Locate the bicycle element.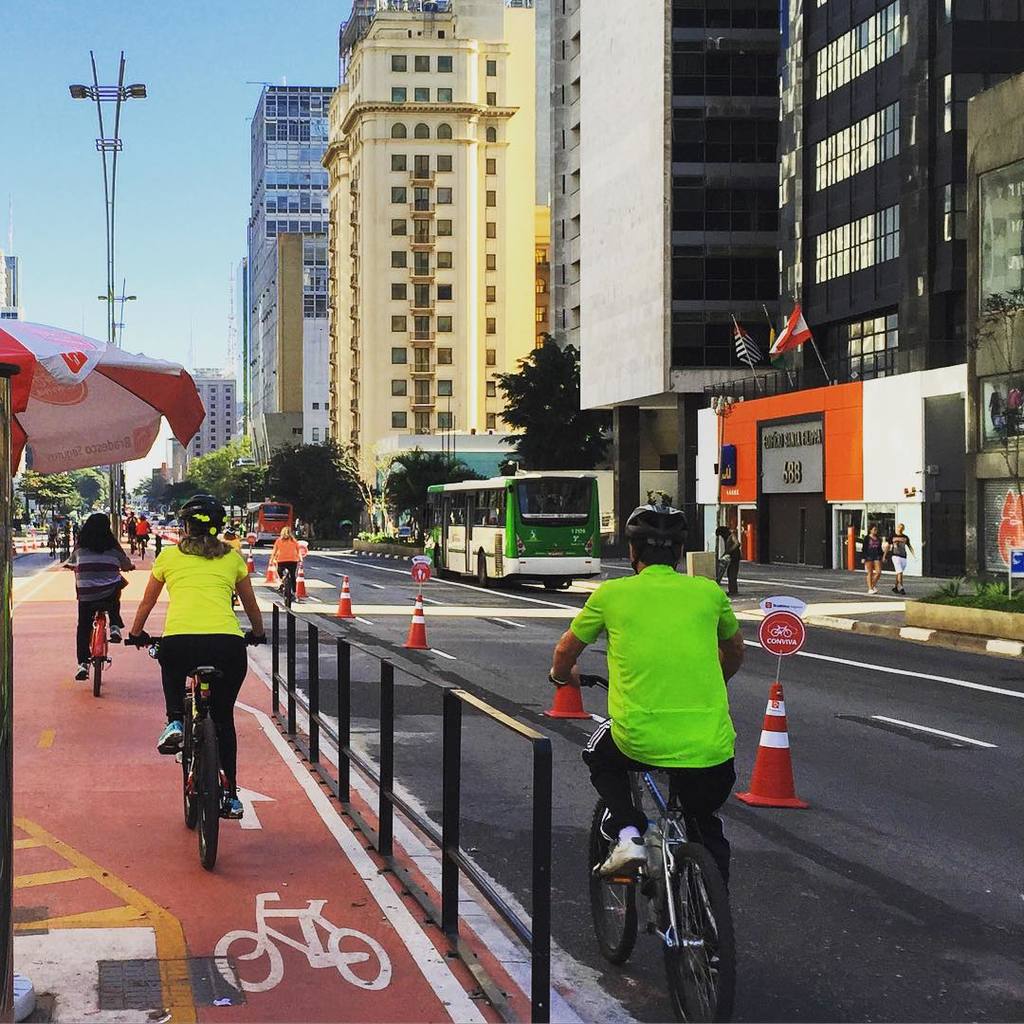
Element bbox: region(59, 561, 132, 700).
